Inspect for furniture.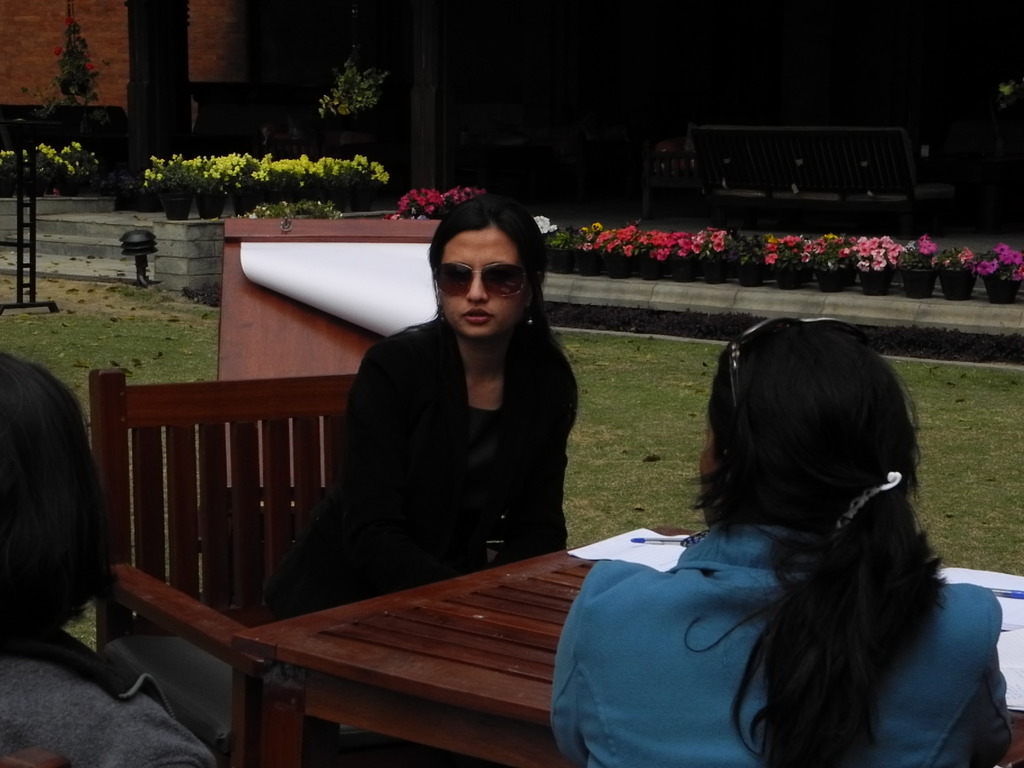
Inspection: <region>91, 367, 358, 767</region>.
